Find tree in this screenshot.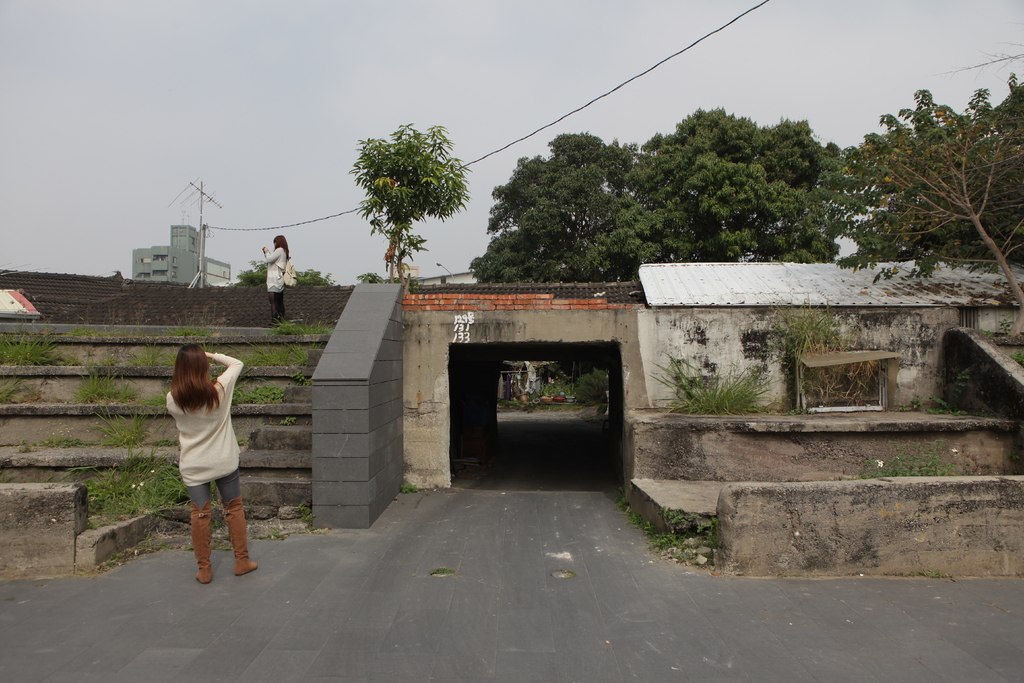
The bounding box for tree is <bbox>461, 135, 650, 399</bbox>.
